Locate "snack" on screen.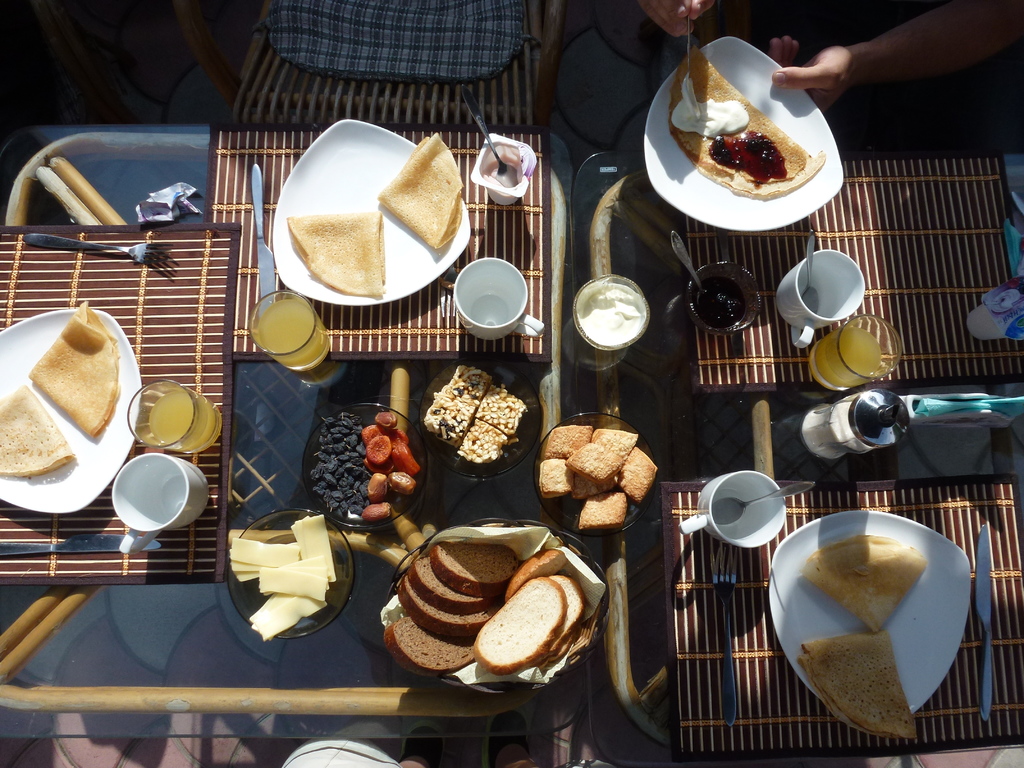
On screen at [28, 300, 120, 436].
